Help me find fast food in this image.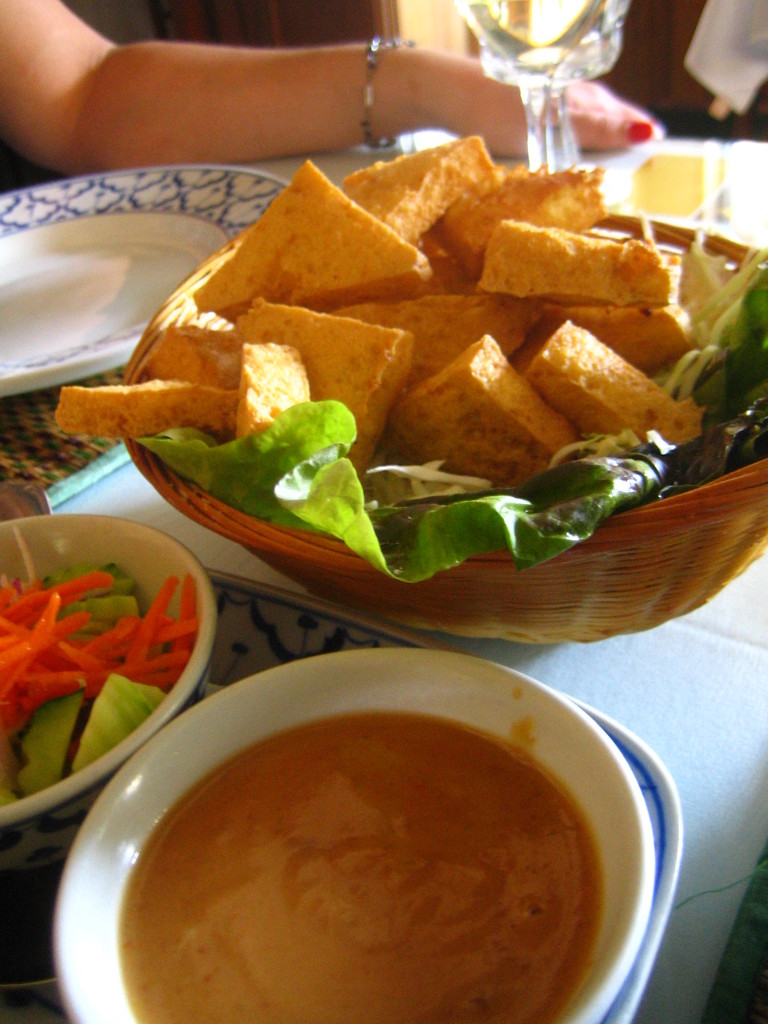
Found it: 57/328/241/439.
